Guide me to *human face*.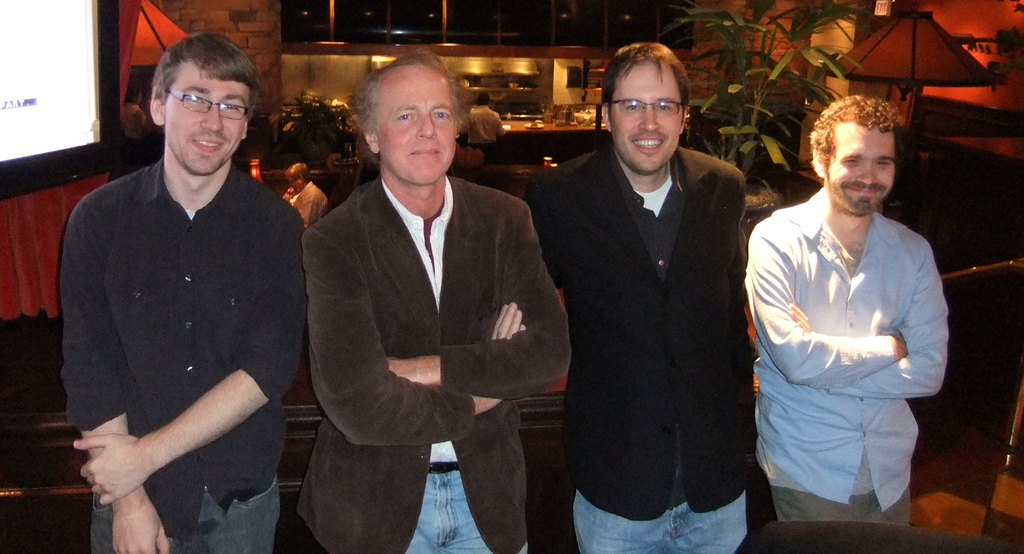
Guidance: pyautogui.locateOnScreen(375, 58, 459, 192).
